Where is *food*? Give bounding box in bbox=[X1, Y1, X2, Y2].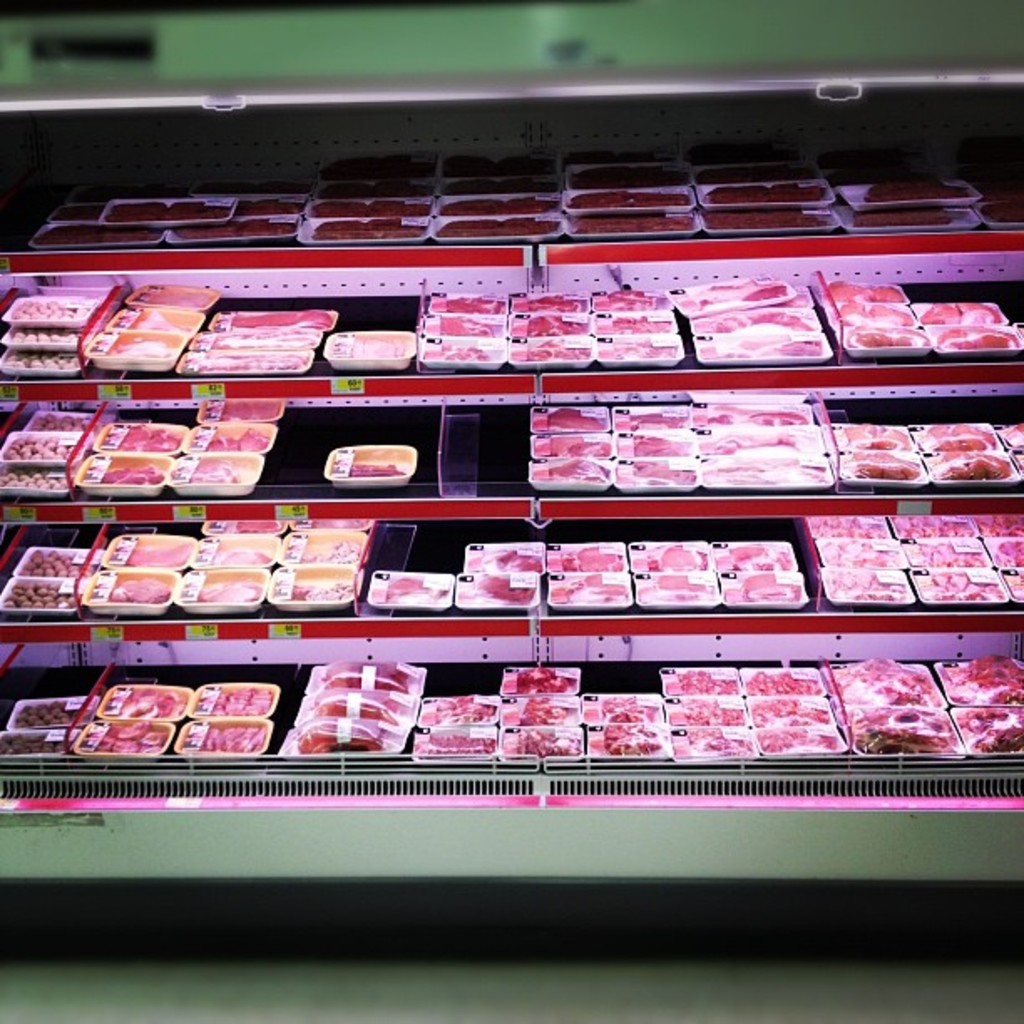
bbox=[328, 447, 412, 492].
